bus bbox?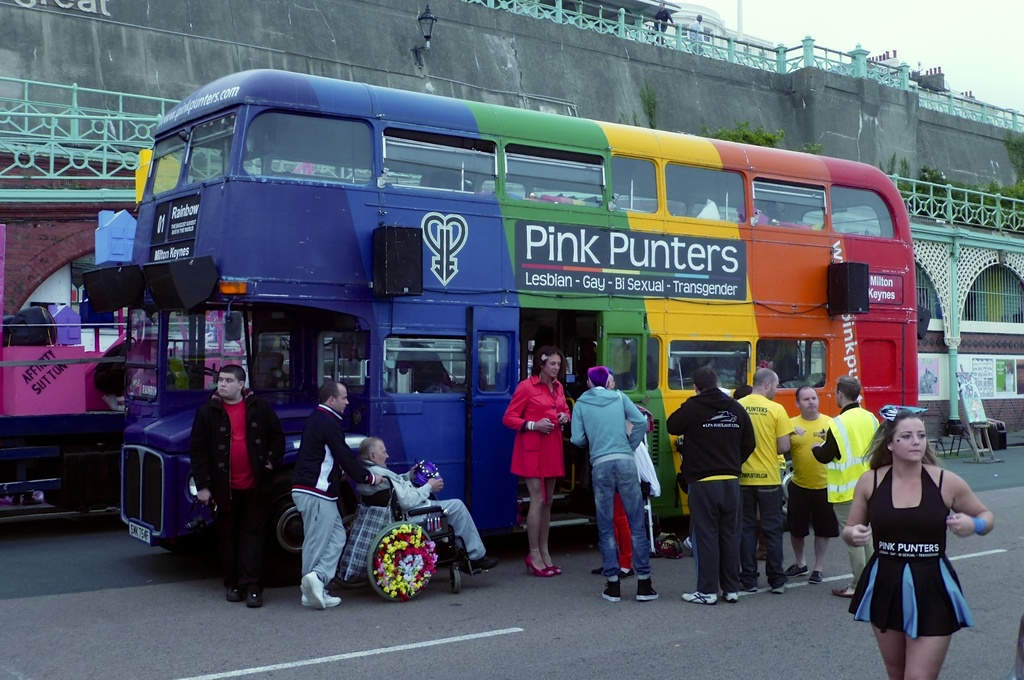
l=81, t=60, r=935, b=557
